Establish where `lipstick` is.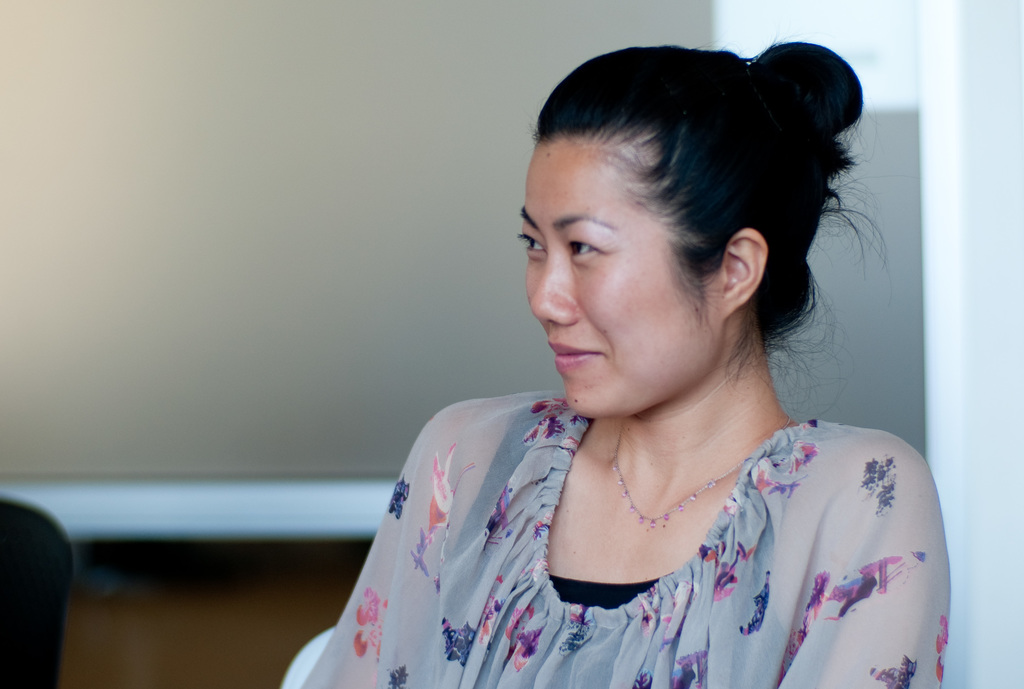
Established at pyautogui.locateOnScreen(549, 342, 604, 369).
